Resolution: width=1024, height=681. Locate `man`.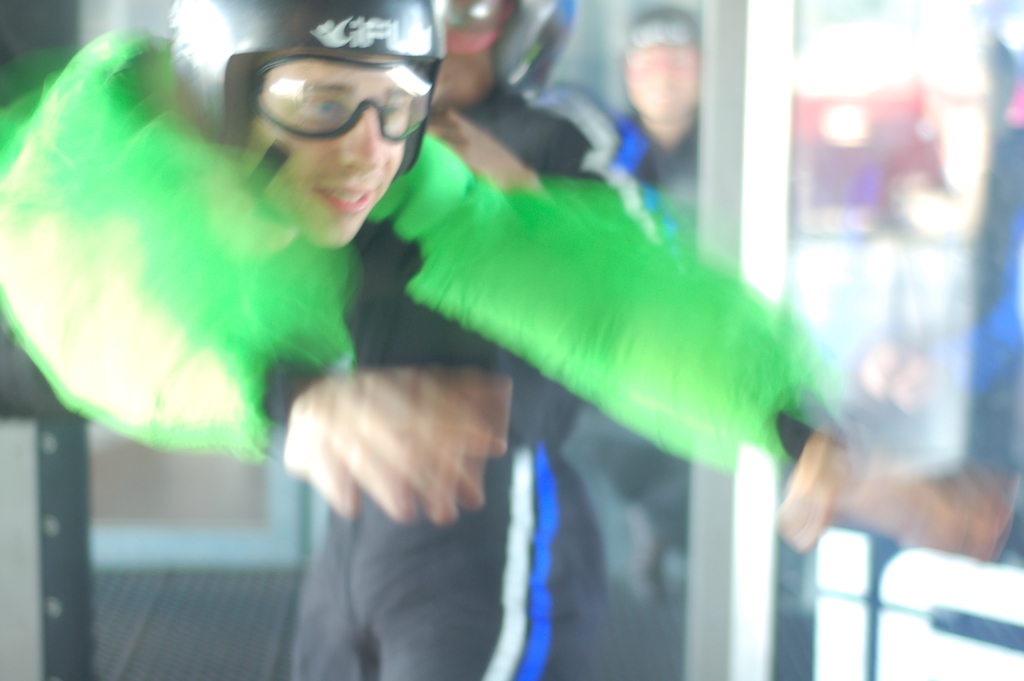
<bbox>300, 0, 650, 680</bbox>.
